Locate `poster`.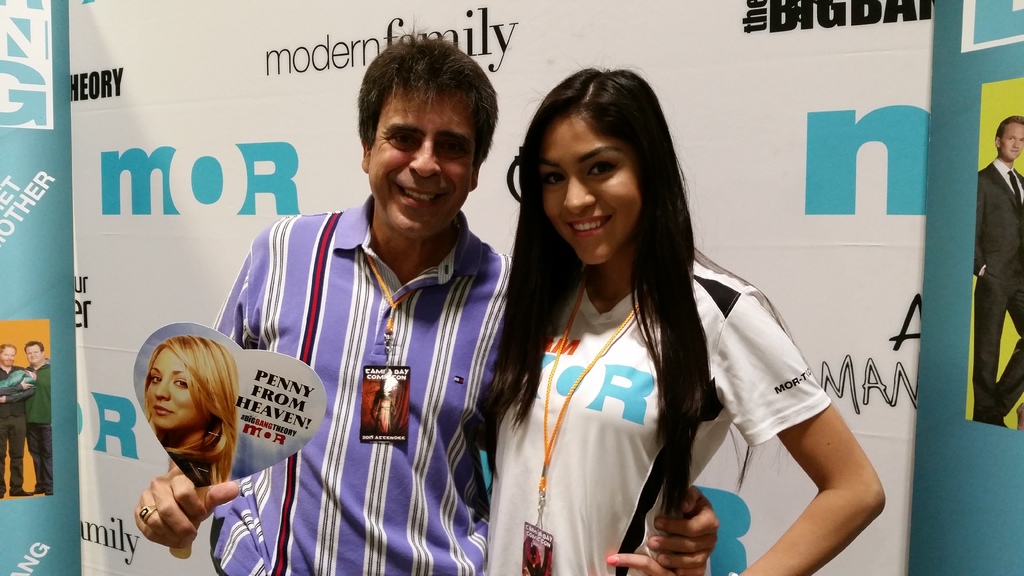
Bounding box: (0,317,51,500).
